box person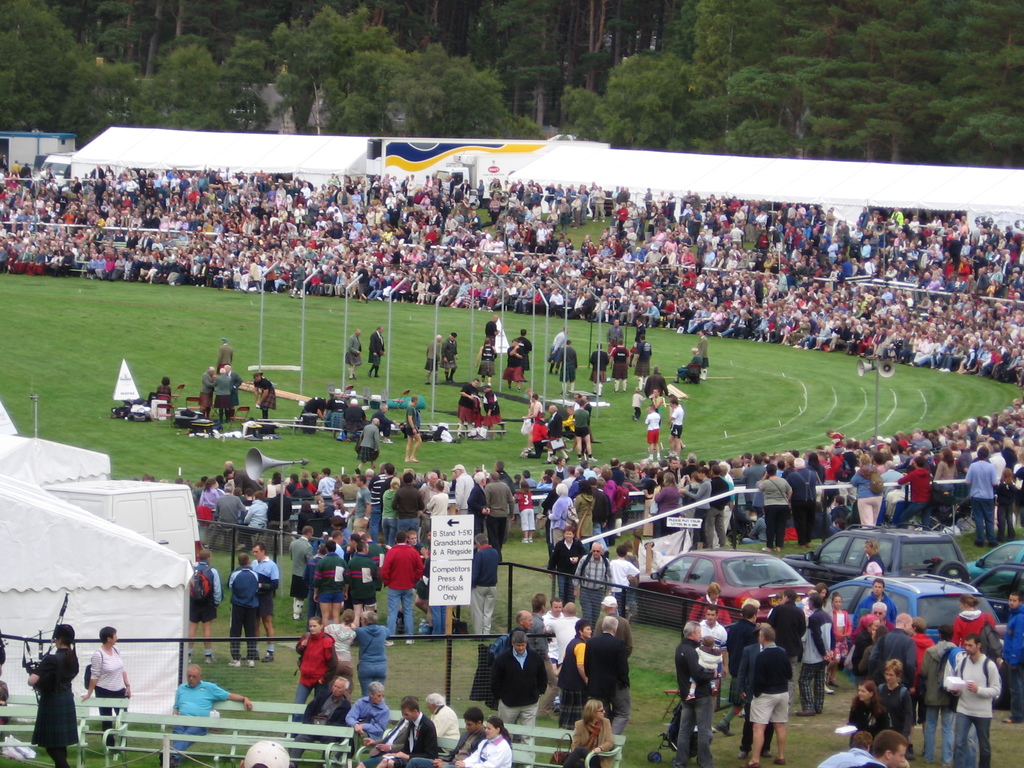
box(420, 692, 460, 750)
